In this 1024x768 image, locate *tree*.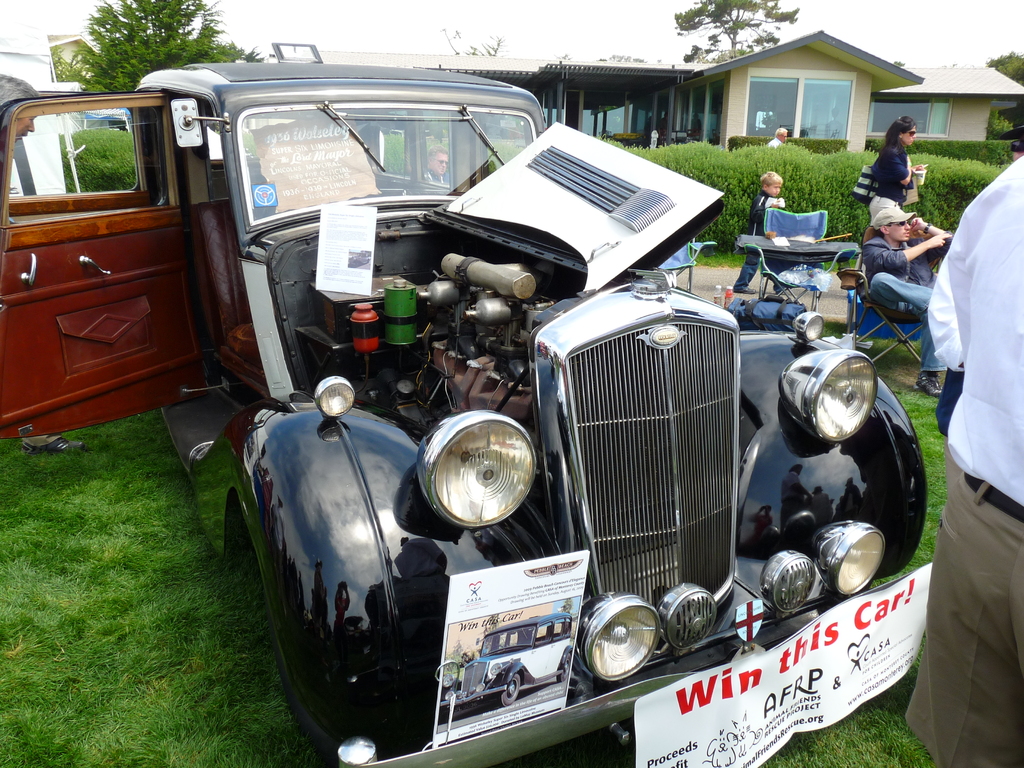
Bounding box: select_region(673, 0, 804, 60).
